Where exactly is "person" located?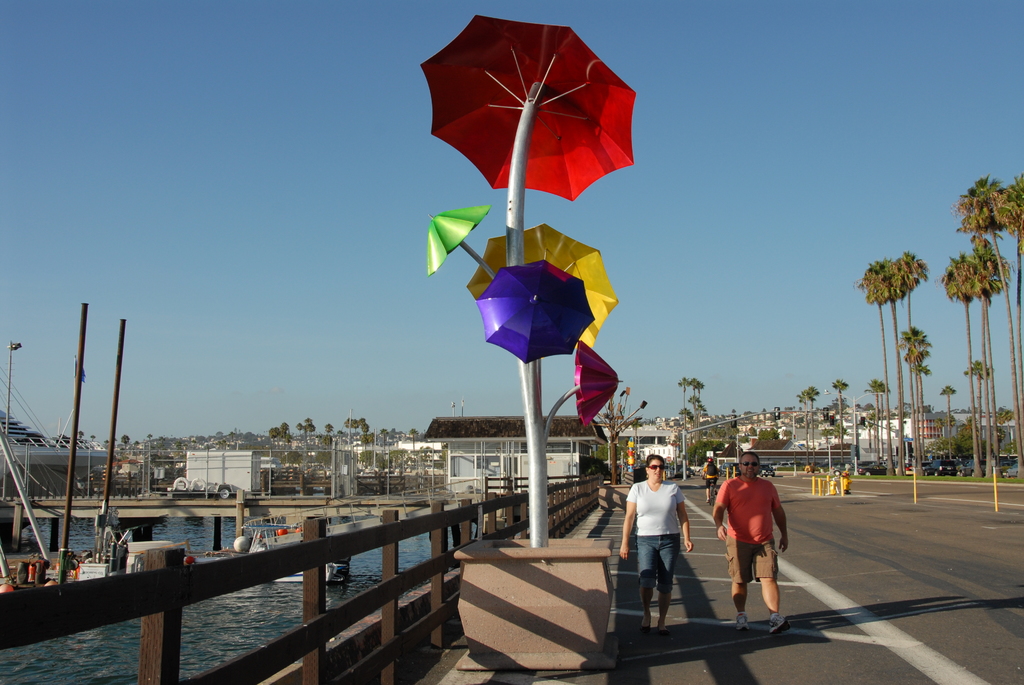
Its bounding box is detection(723, 459, 791, 632).
